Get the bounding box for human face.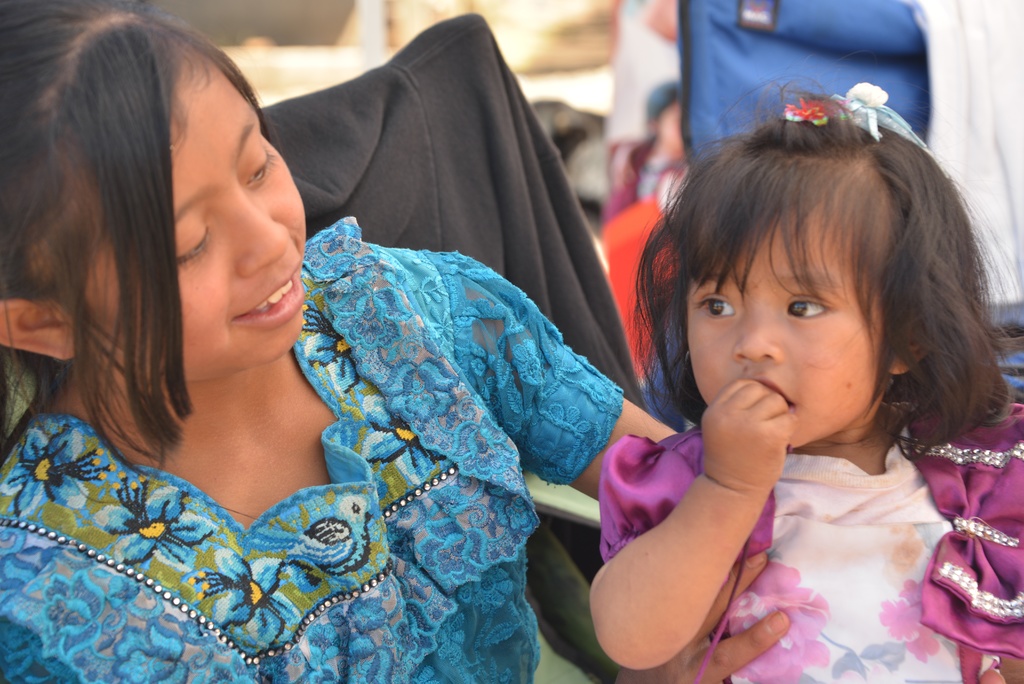
85:66:308:380.
